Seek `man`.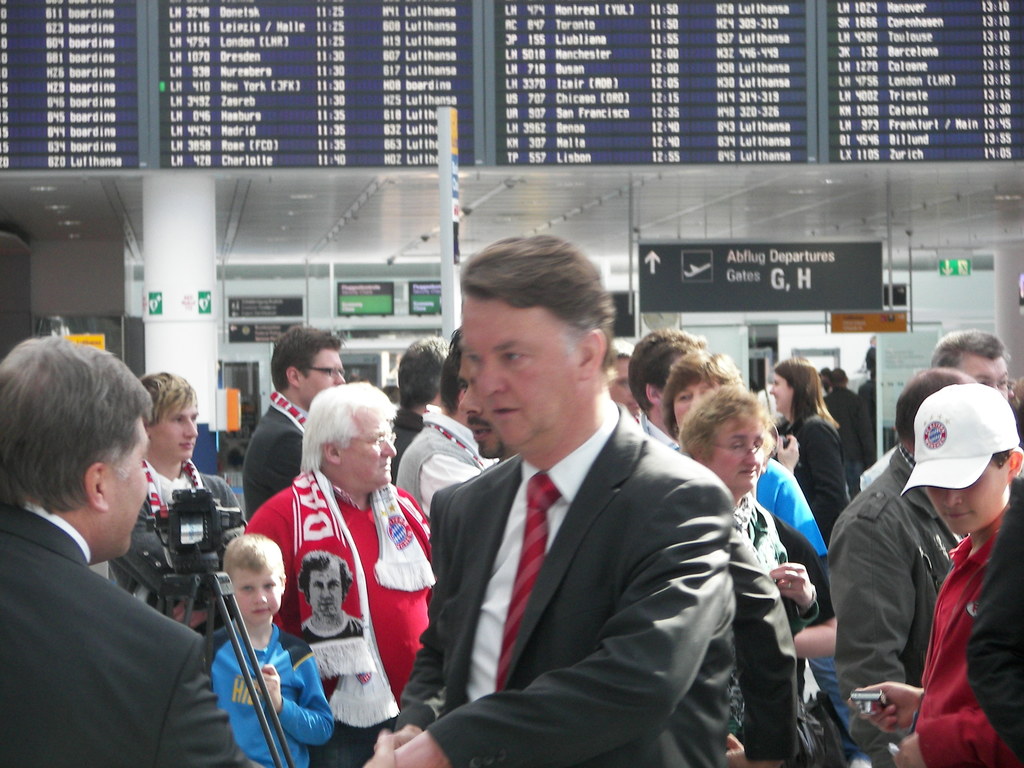
pyautogui.locateOnScreen(630, 330, 708, 451).
